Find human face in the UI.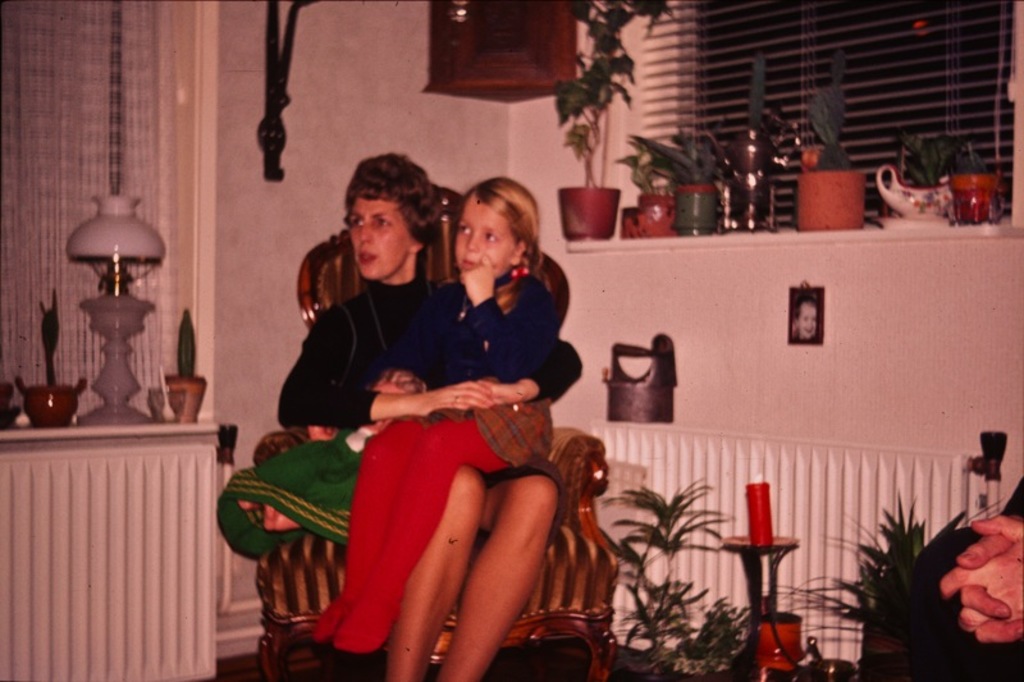
UI element at x1=454, y1=196, x2=517, y2=279.
